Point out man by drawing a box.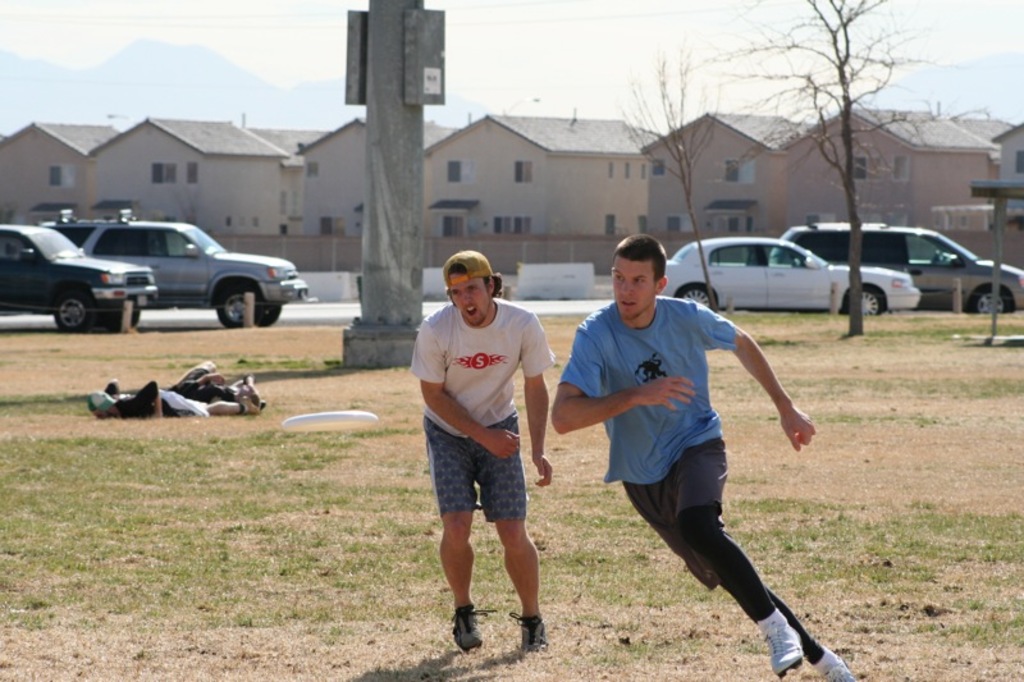
detection(410, 248, 550, 654).
